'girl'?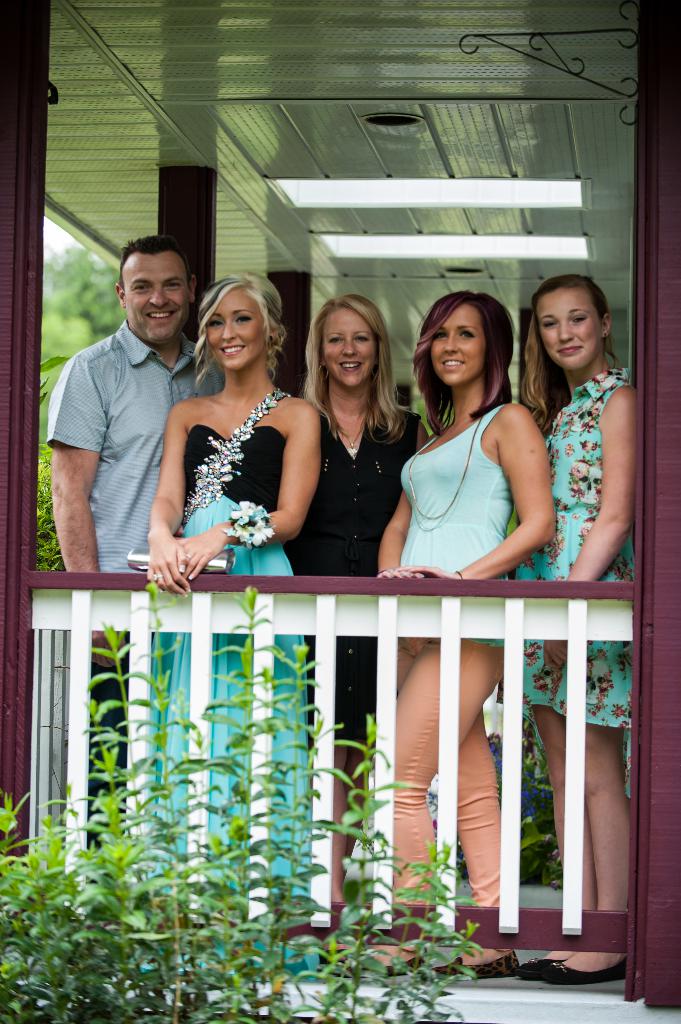
517 274 639 988
